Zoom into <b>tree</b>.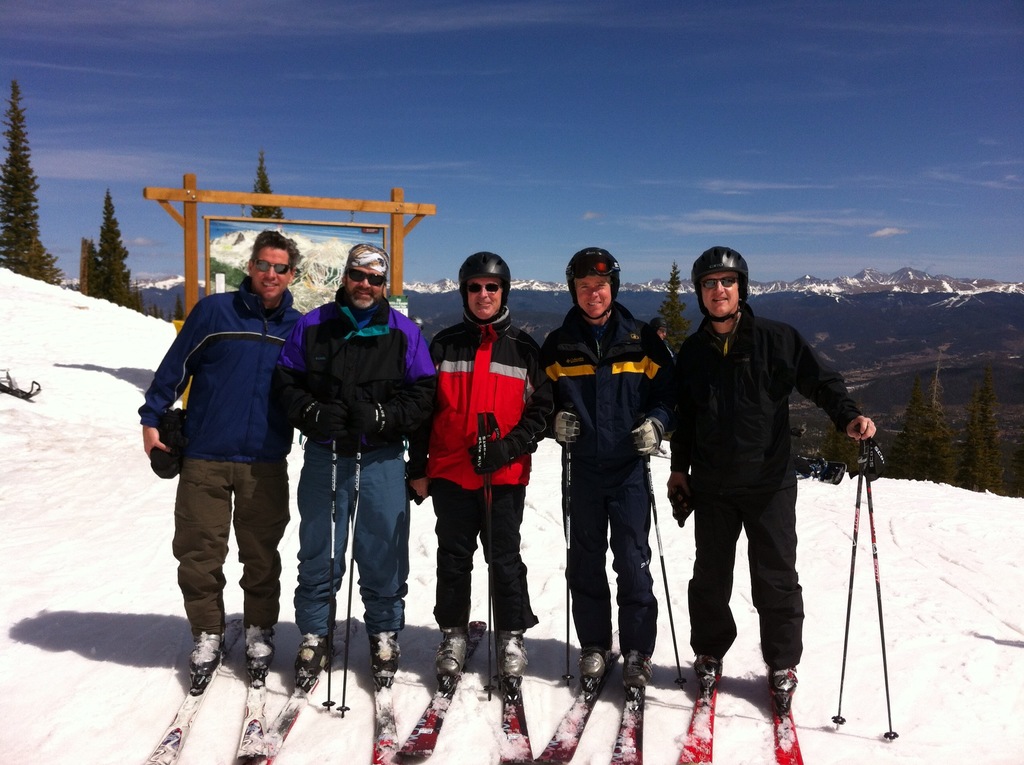
Zoom target: (243, 153, 285, 221).
